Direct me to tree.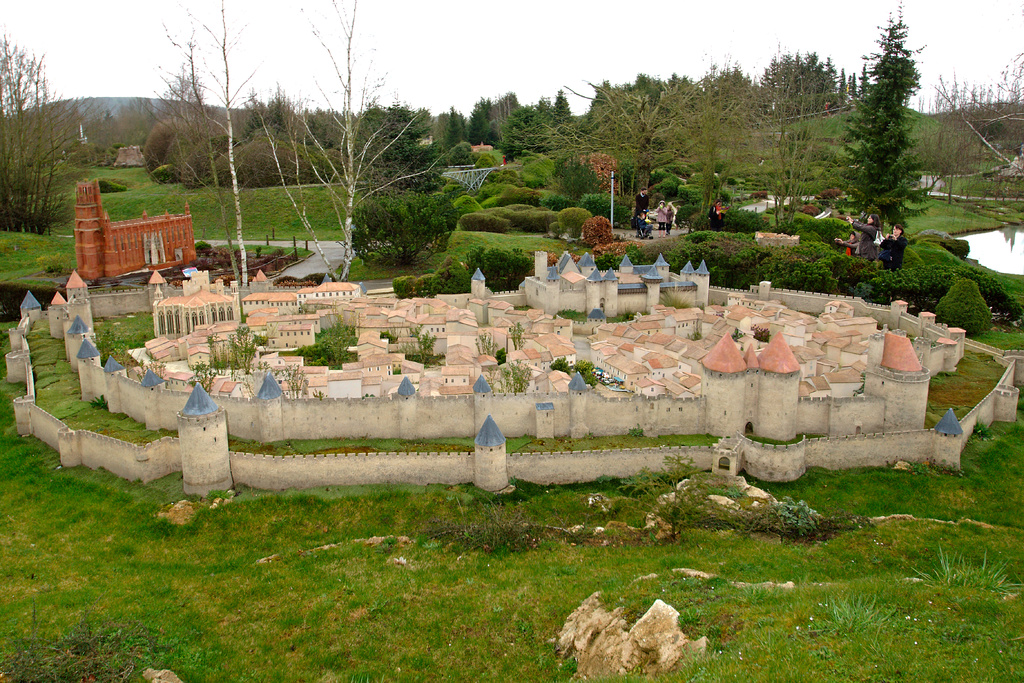
Direction: [x1=842, y1=29, x2=942, y2=246].
